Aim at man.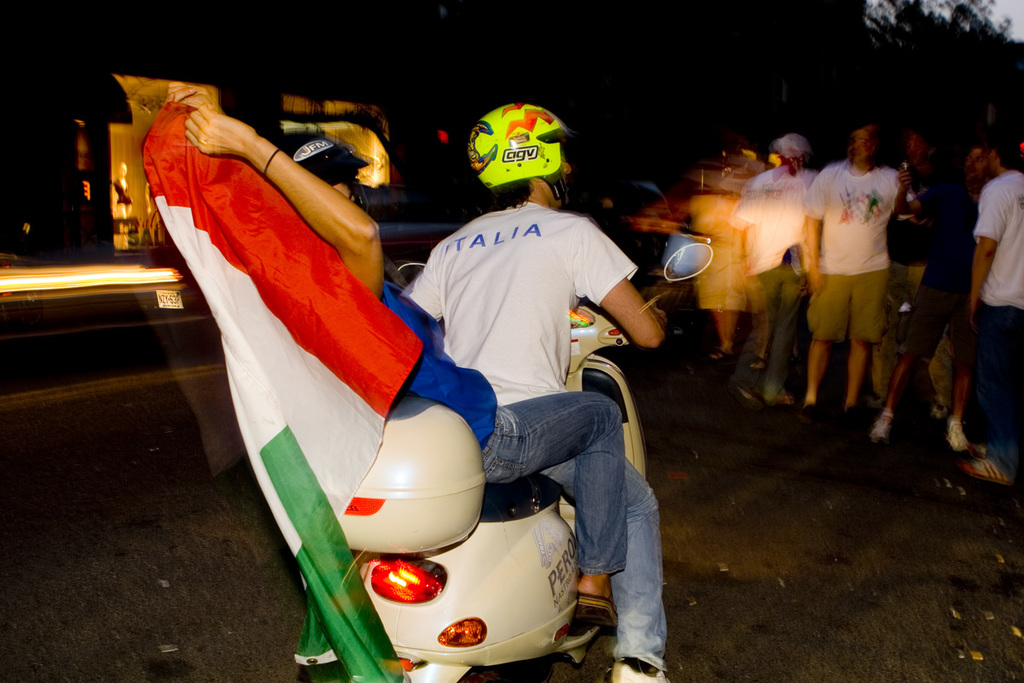
Aimed at bbox=(393, 112, 671, 625).
